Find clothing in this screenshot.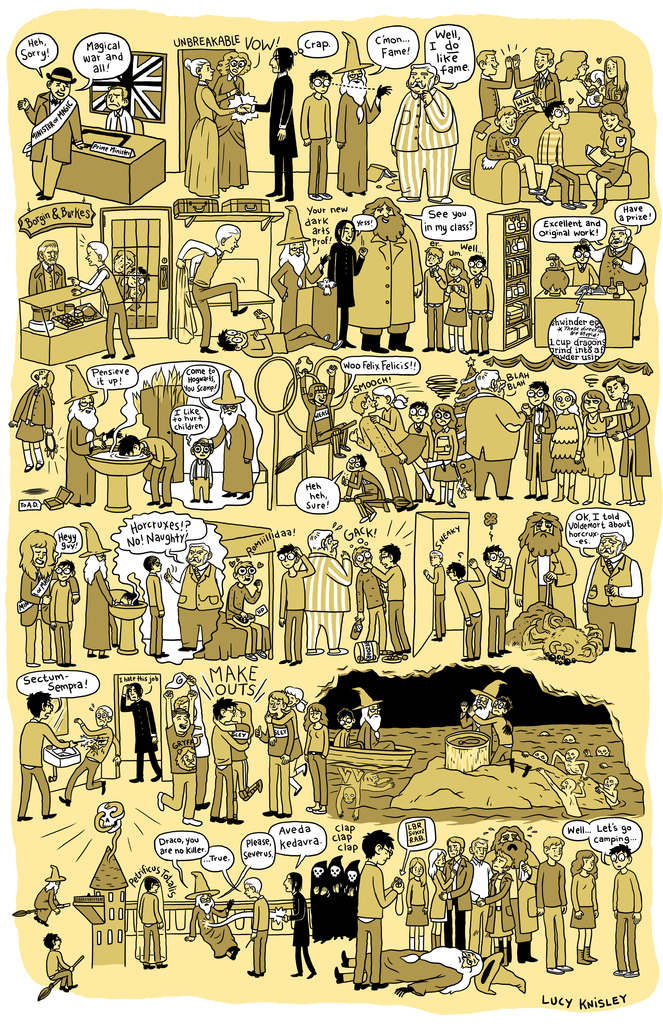
The bounding box for clothing is pyautogui.locateOnScreen(53, 581, 74, 662).
